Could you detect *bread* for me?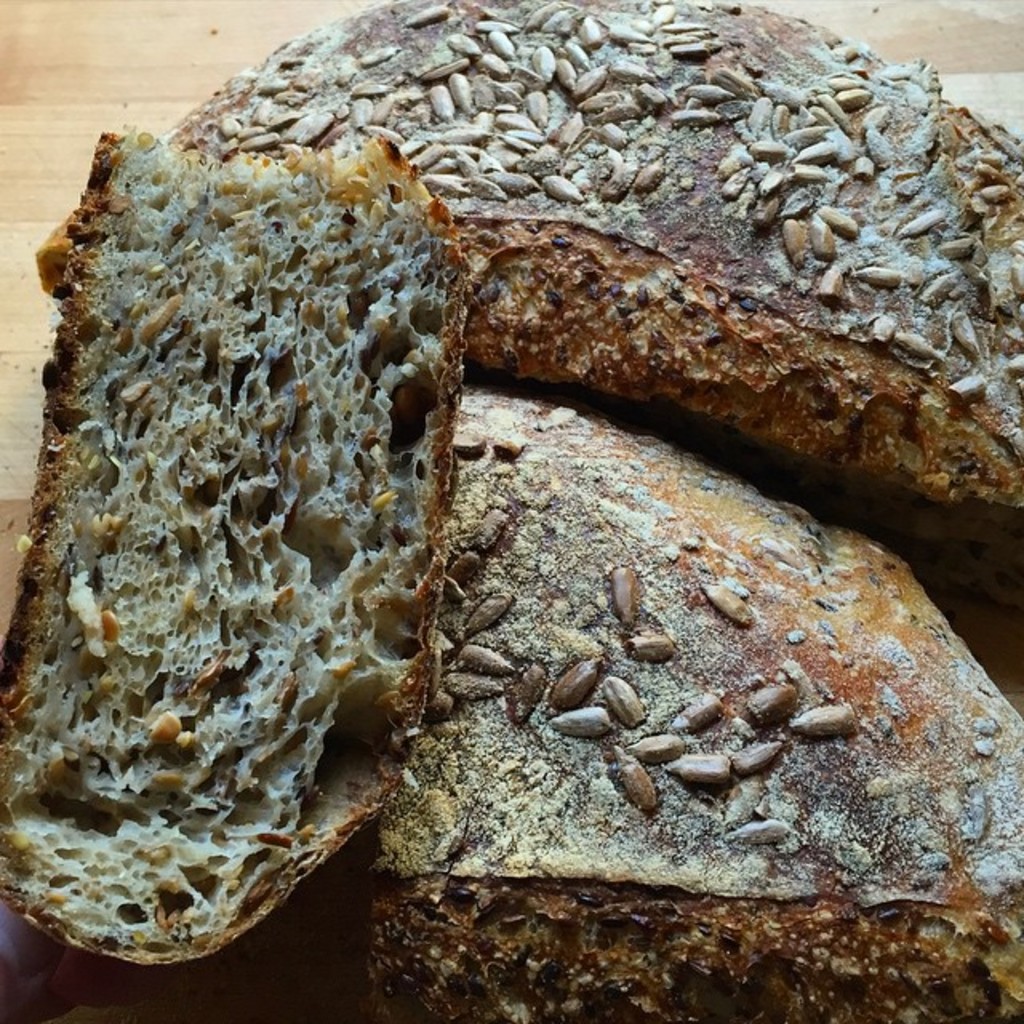
Detection result: (0, 134, 450, 971).
